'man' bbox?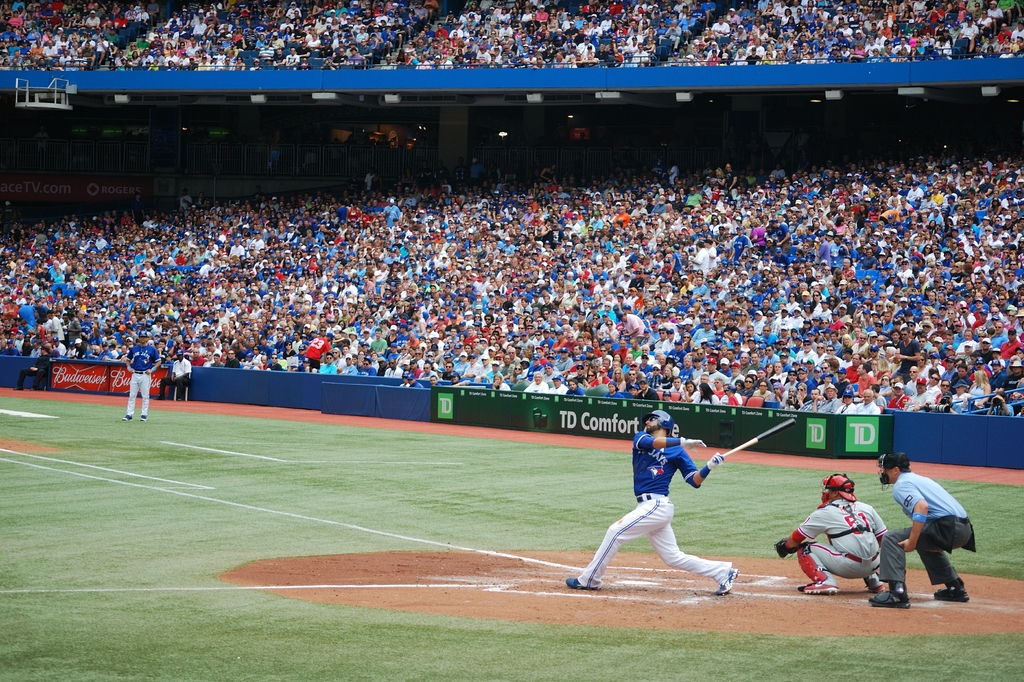
select_region(777, 475, 905, 596)
